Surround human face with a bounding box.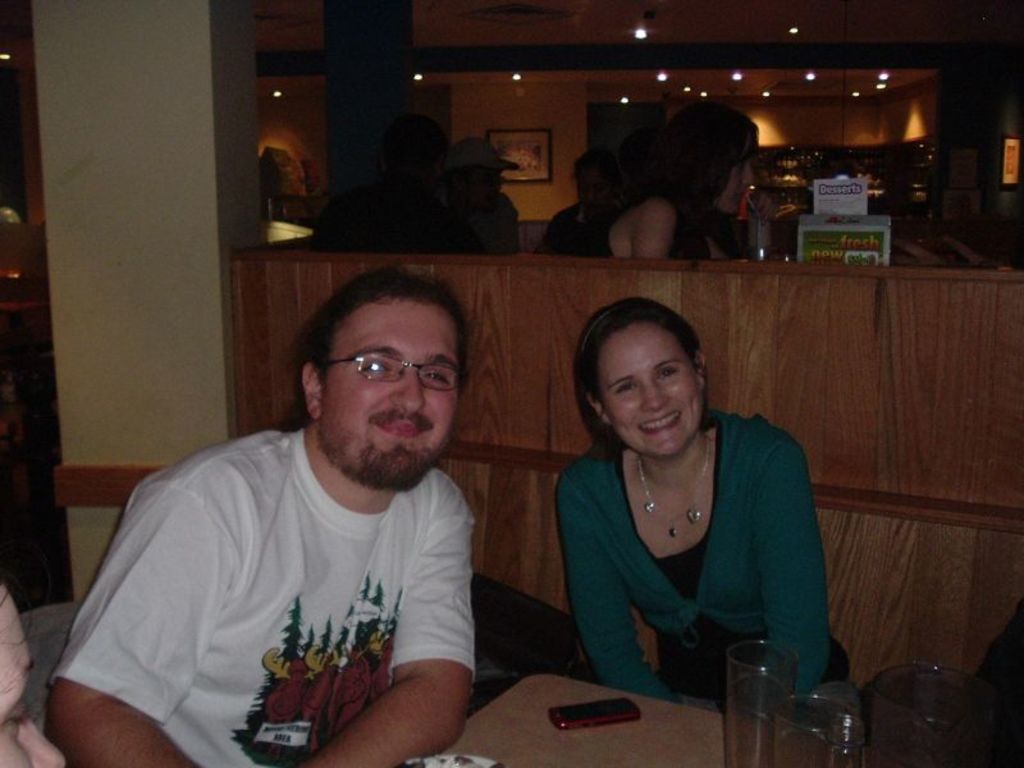
detection(319, 302, 471, 493).
